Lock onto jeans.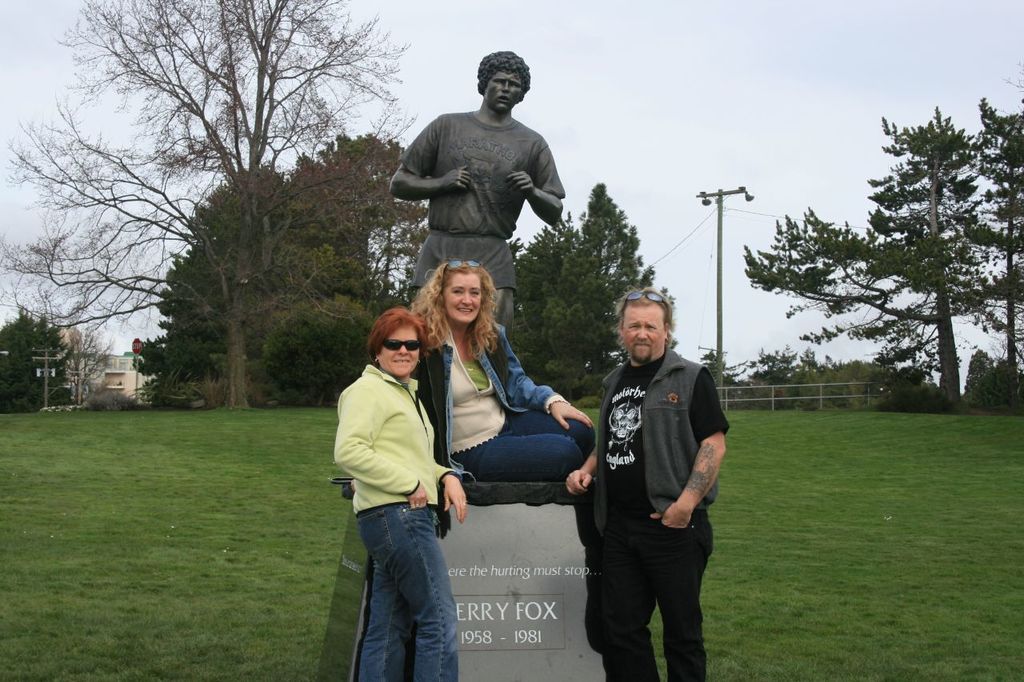
Locked: <box>356,500,460,681</box>.
